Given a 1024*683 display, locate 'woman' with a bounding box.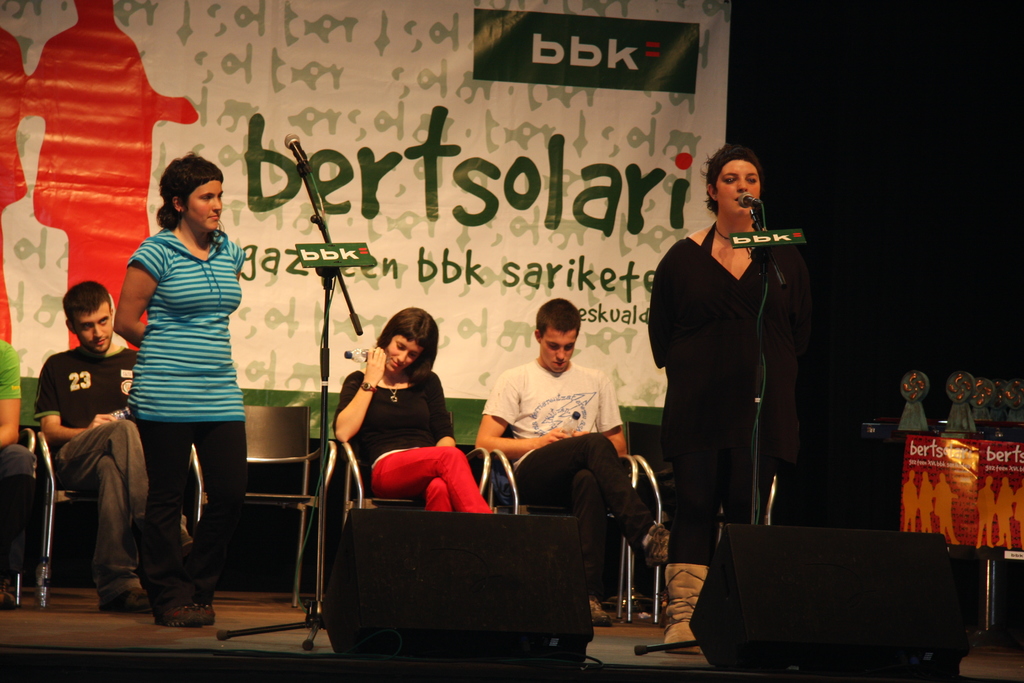
Located: box(332, 302, 497, 514).
